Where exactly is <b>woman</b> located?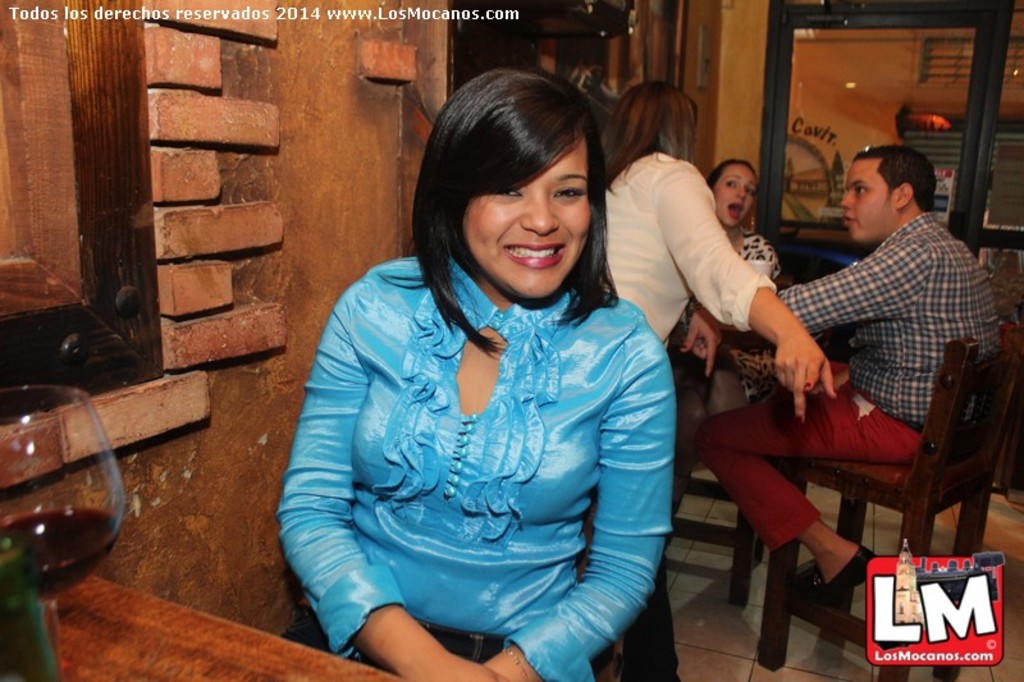
Its bounding box is [left=667, top=152, right=783, bottom=426].
